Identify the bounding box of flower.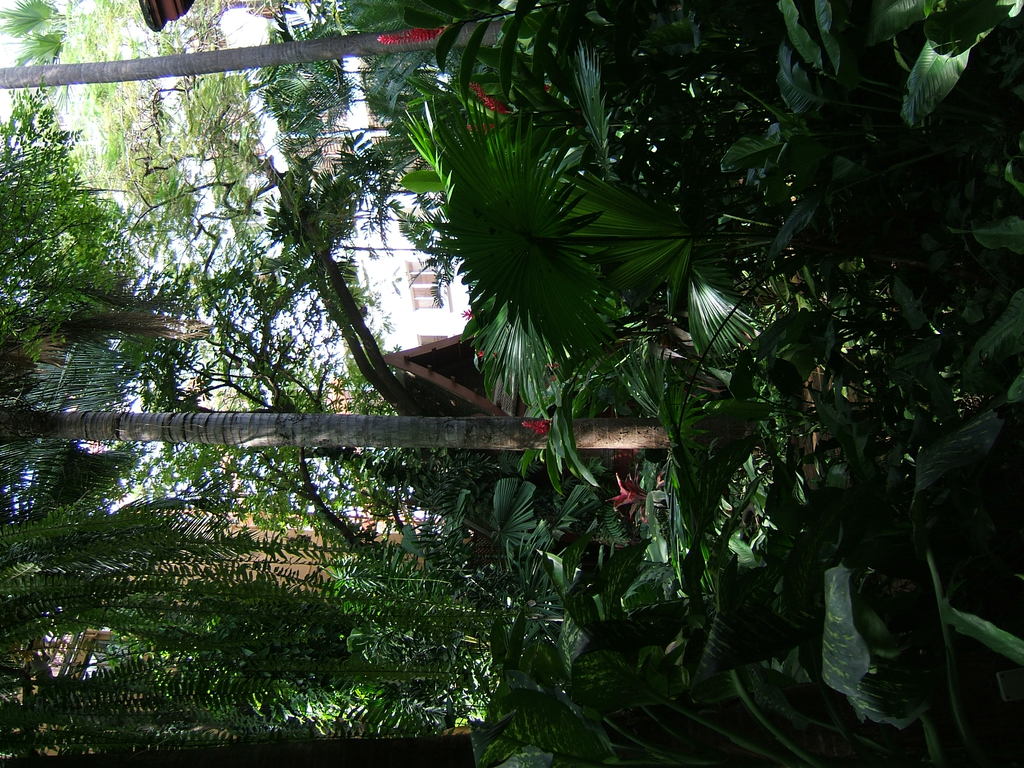
[523, 413, 556, 435].
